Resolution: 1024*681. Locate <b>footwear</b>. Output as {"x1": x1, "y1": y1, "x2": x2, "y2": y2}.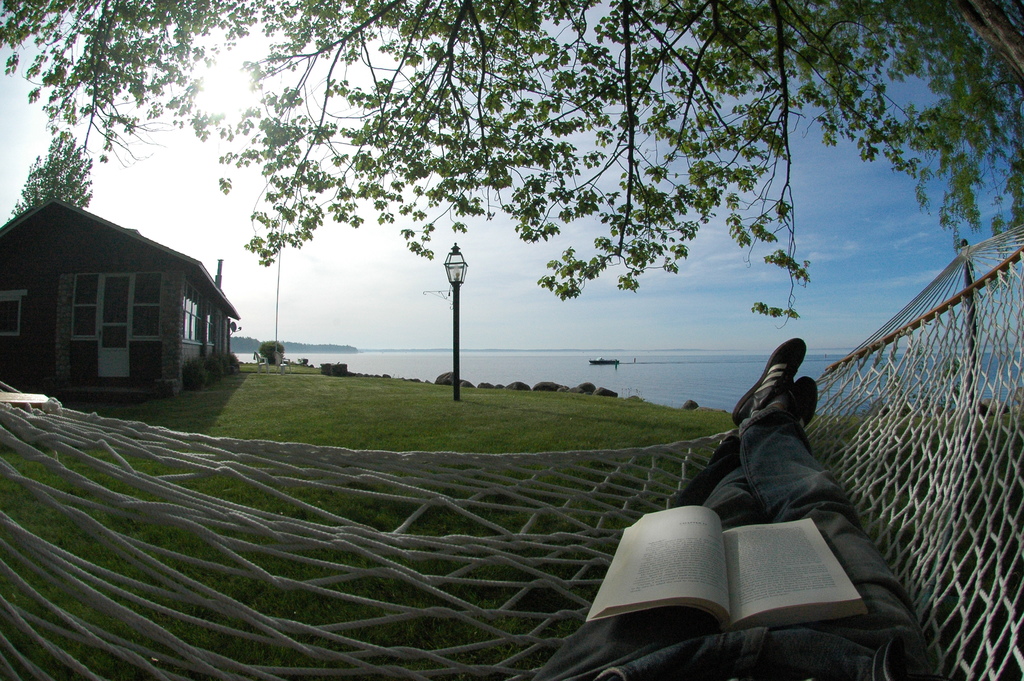
{"x1": 732, "y1": 377, "x2": 813, "y2": 447}.
